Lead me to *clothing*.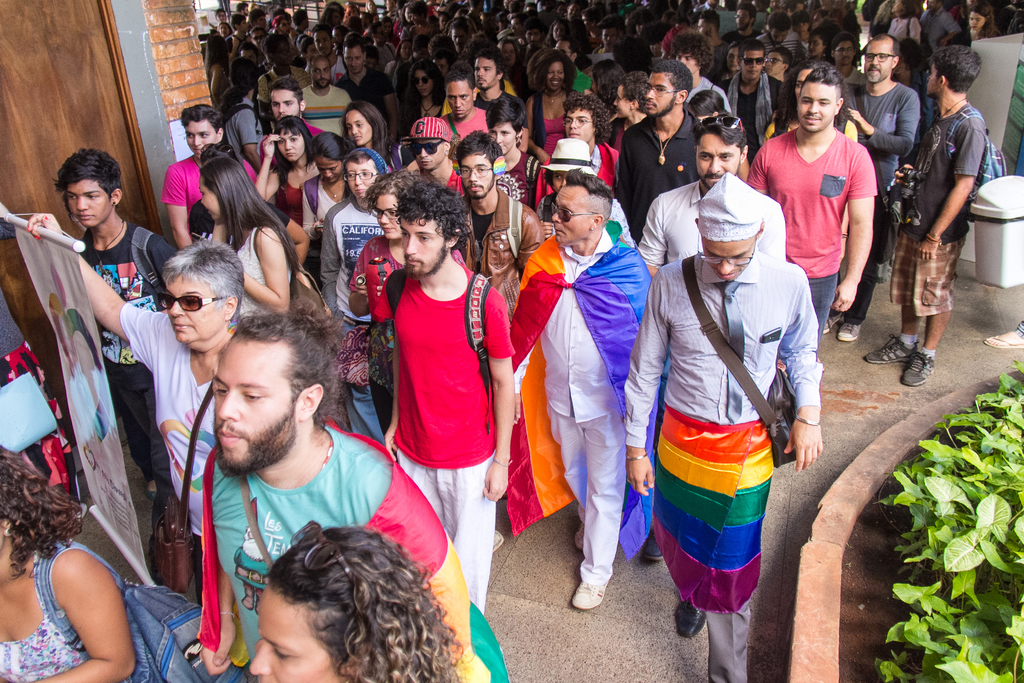
Lead to [left=423, top=167, right=474, bottom=210].
